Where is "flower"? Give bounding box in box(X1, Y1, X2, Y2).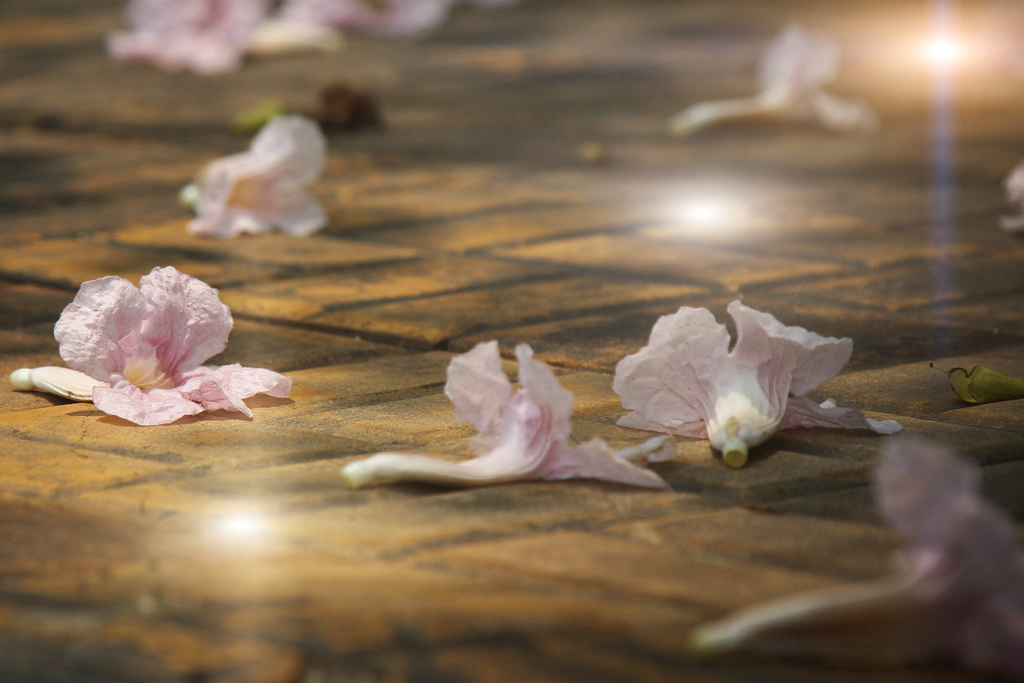
box(691, 432, 1023, 682).
